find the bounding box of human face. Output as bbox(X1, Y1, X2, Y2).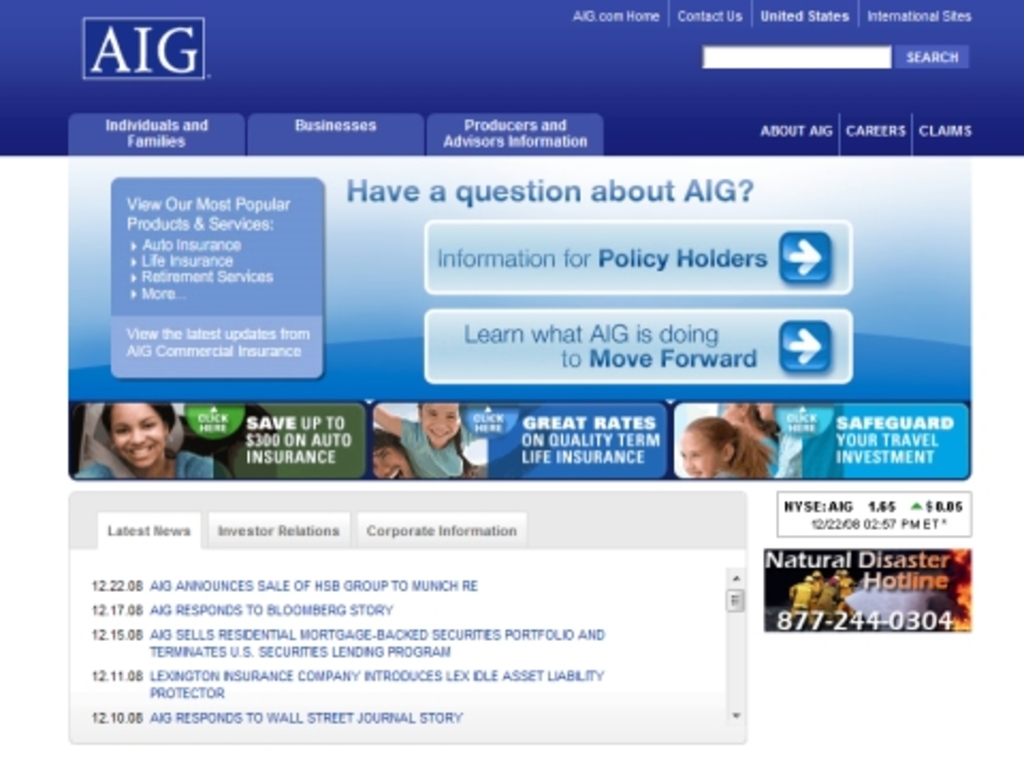
bbox(113, 401, 171, 469).
